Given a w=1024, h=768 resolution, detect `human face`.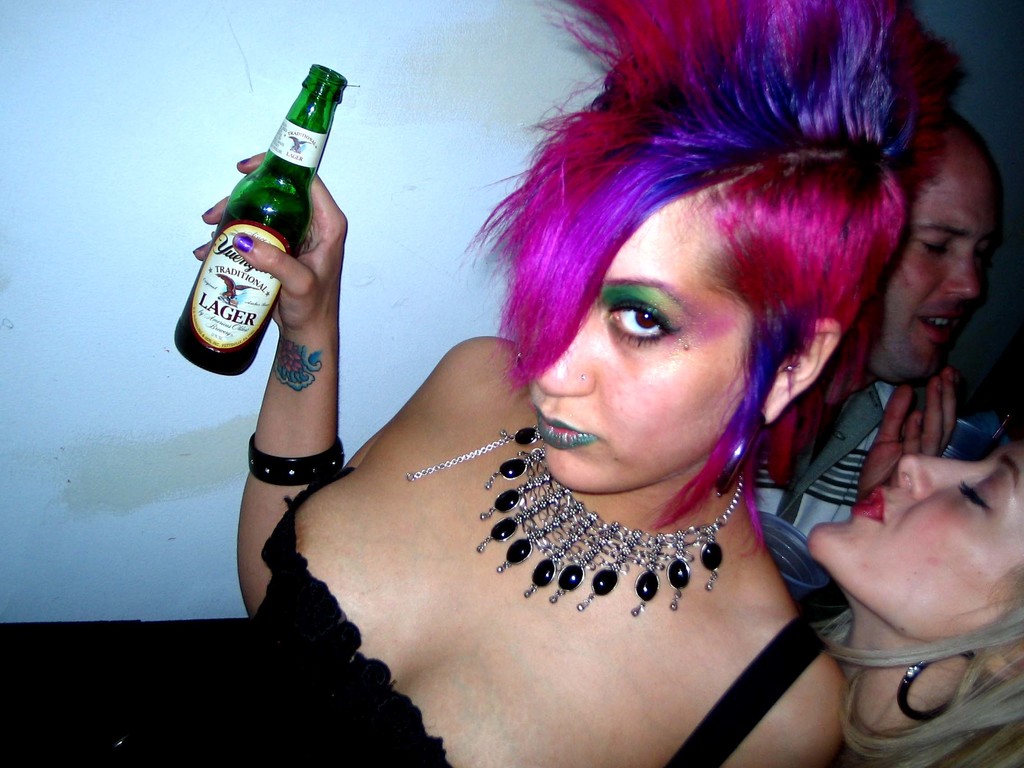
874,143,1020,381.
